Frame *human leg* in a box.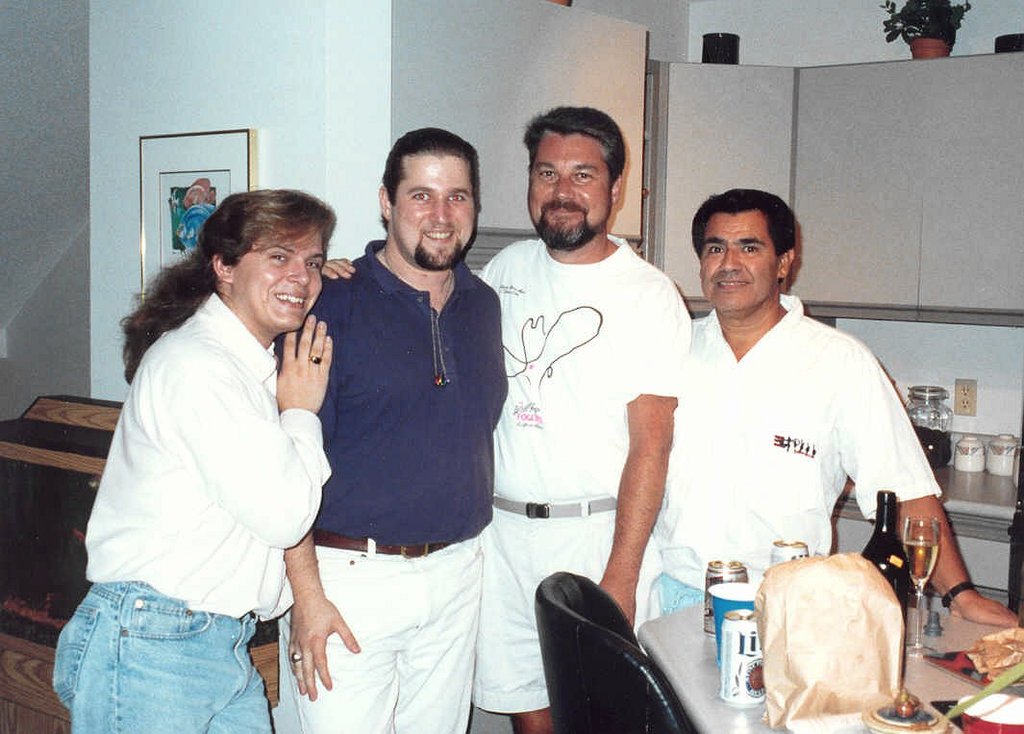
{"x1": 473, "y1": 507, "x2": 556, "y2": 733}.
